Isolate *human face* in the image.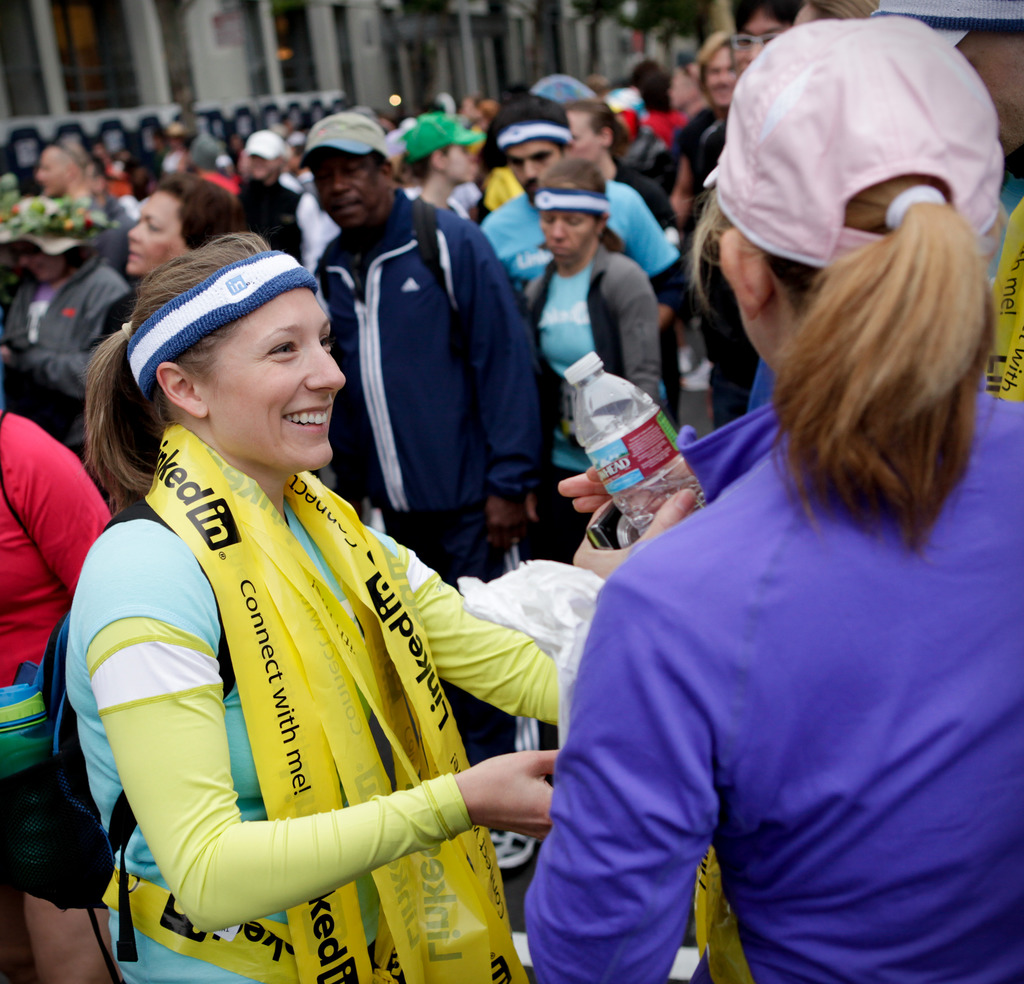
Isolated region: <bbox>439, 141, 477, 182</bbox>.
